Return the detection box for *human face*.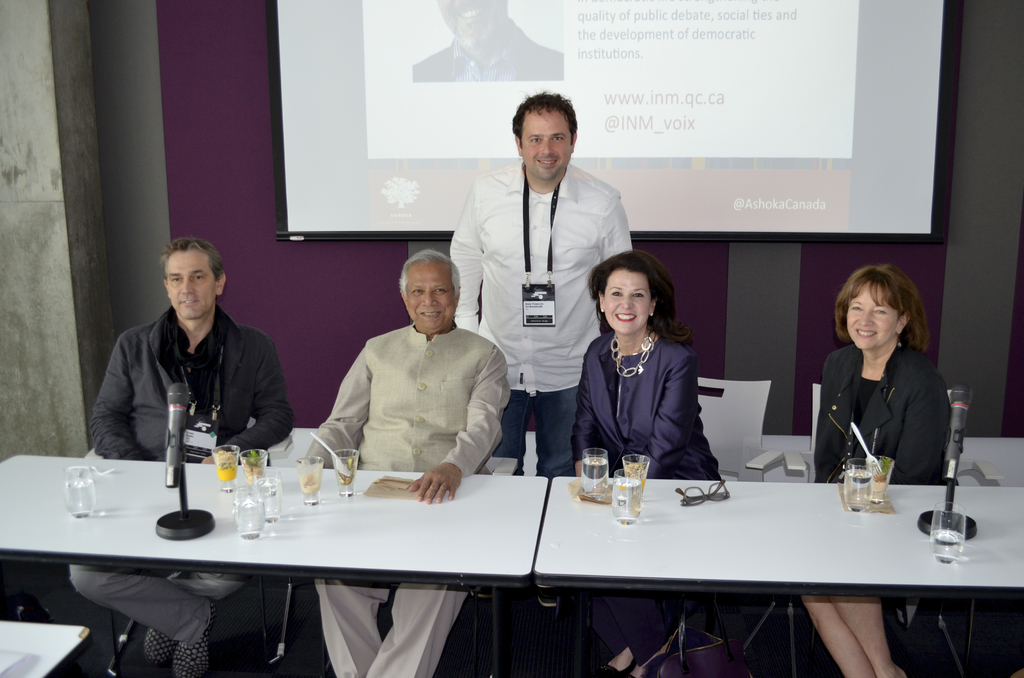
(848,281,897,350).
